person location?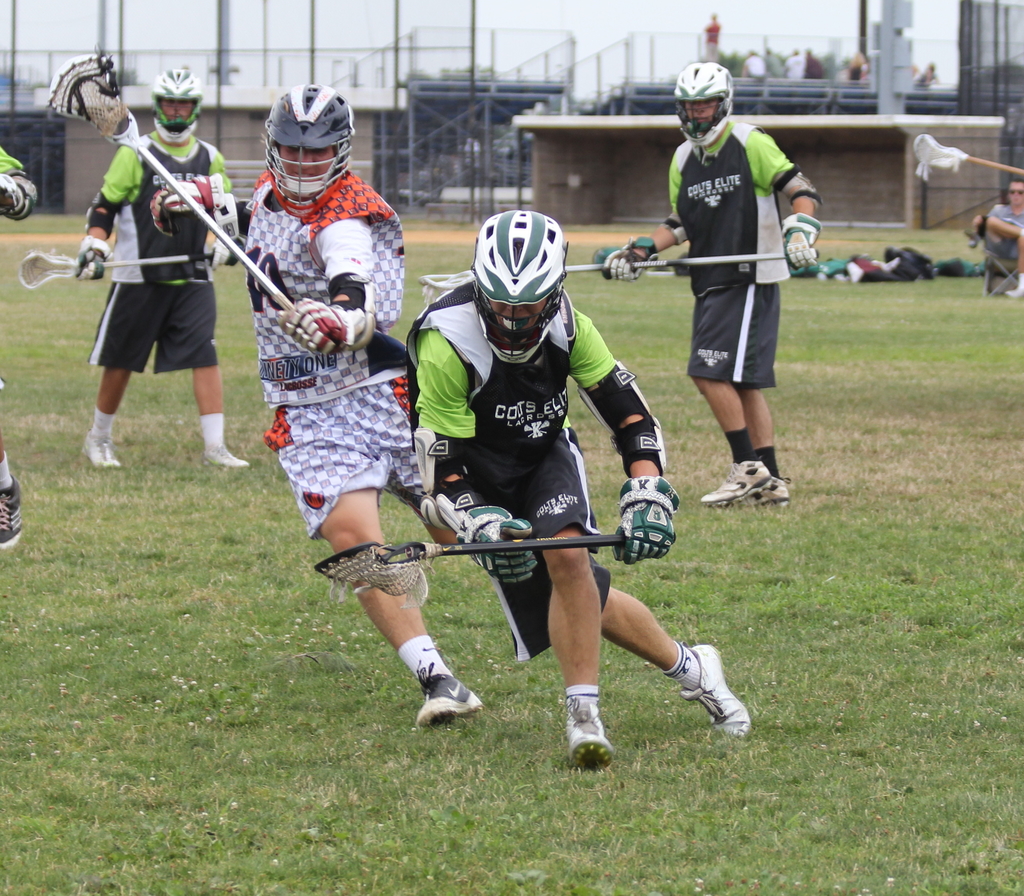
{"left": 594, "top": 53, "right": 821, "bottom": 508}
